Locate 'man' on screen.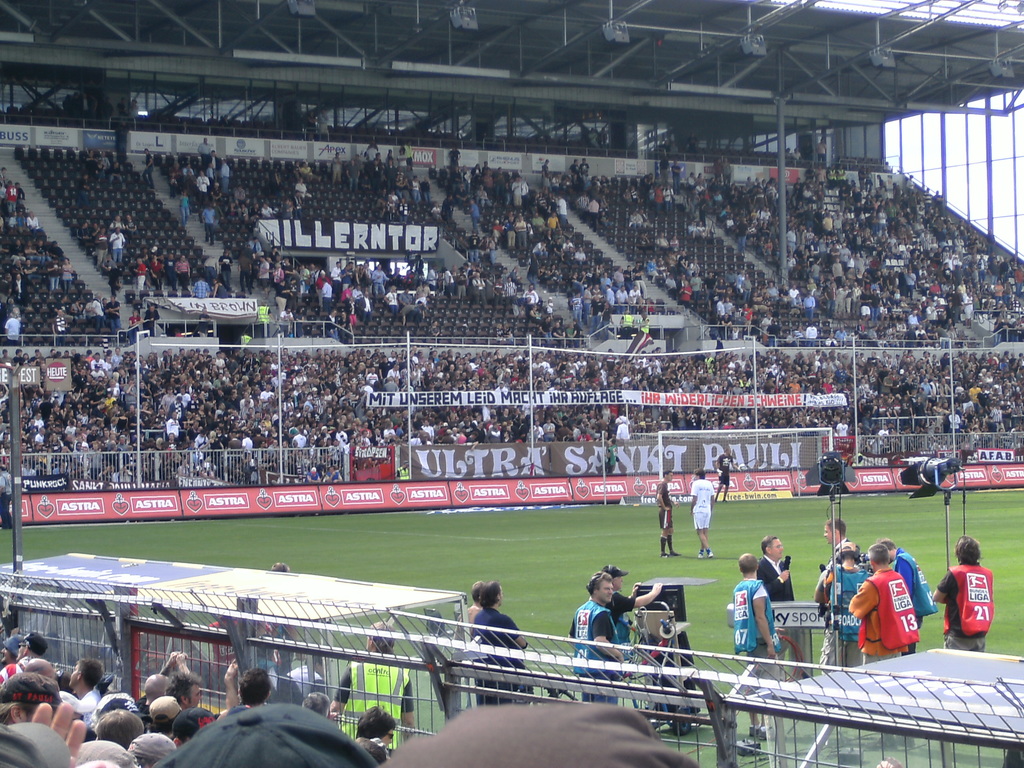
On screen at (x1=109, y1=265, x2=124, y2=292).
